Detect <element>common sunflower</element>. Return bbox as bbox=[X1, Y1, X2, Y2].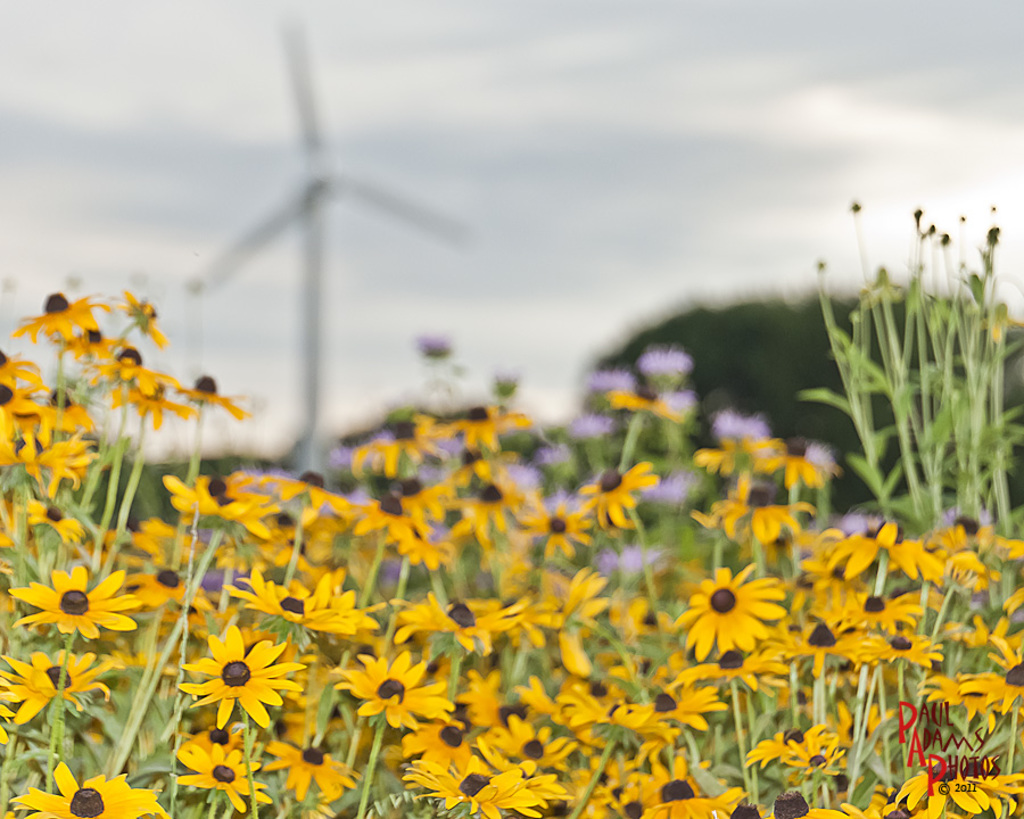
bbox=[0, 349, 99, 483].
